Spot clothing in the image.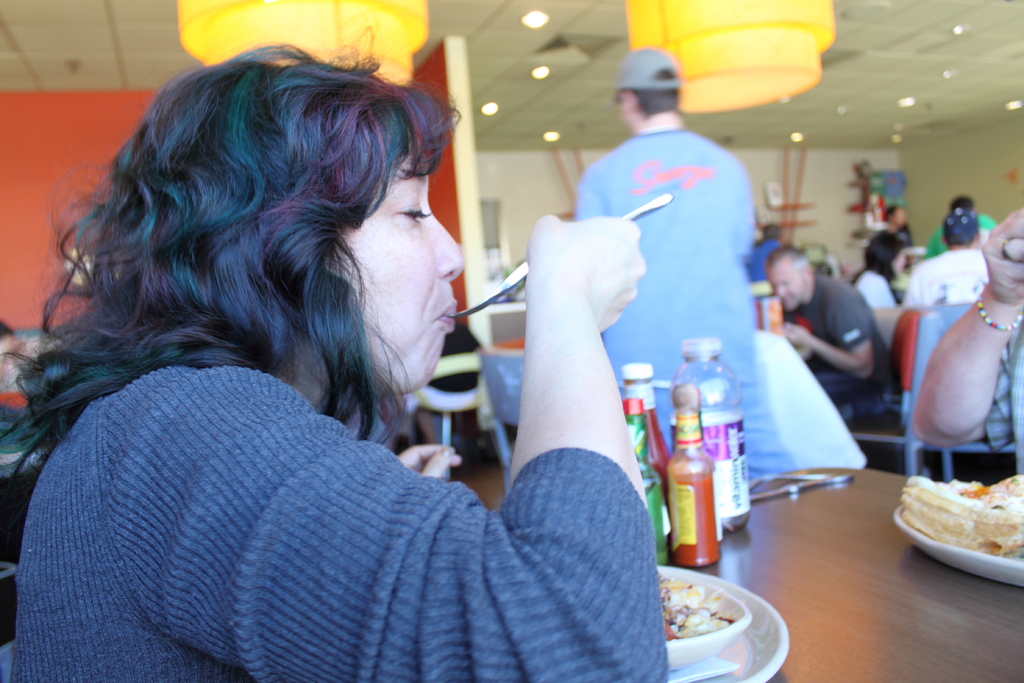
clothing found at pyautogui.locateOnScreen(906, 242, 994, 310).
